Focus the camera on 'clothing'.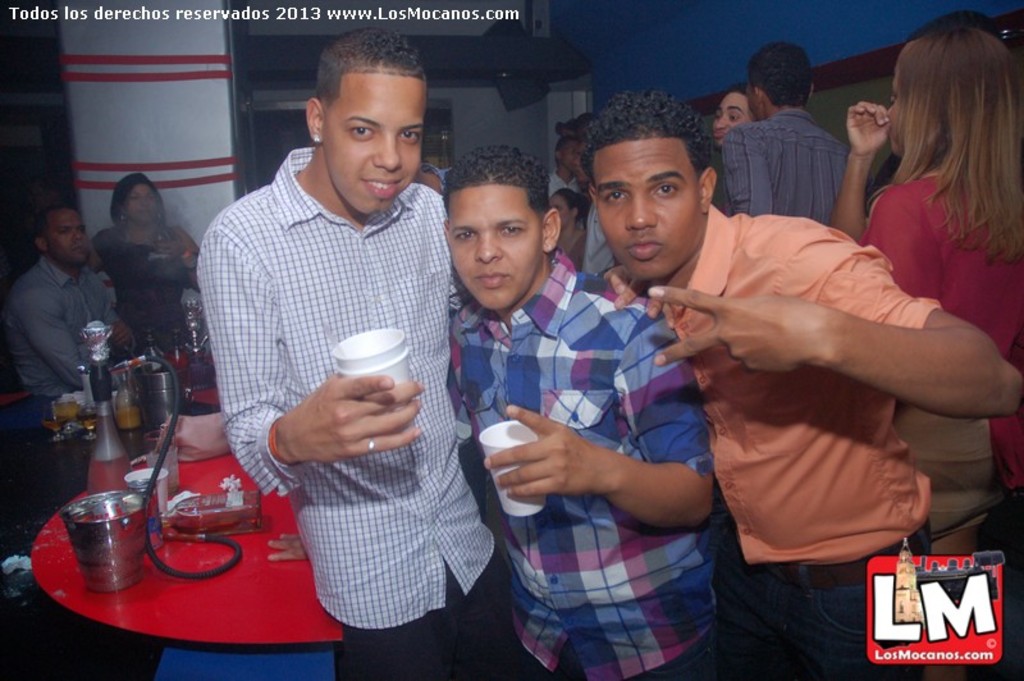
Focus region: [x1=456, y1=248, x2=719, y2=672].
